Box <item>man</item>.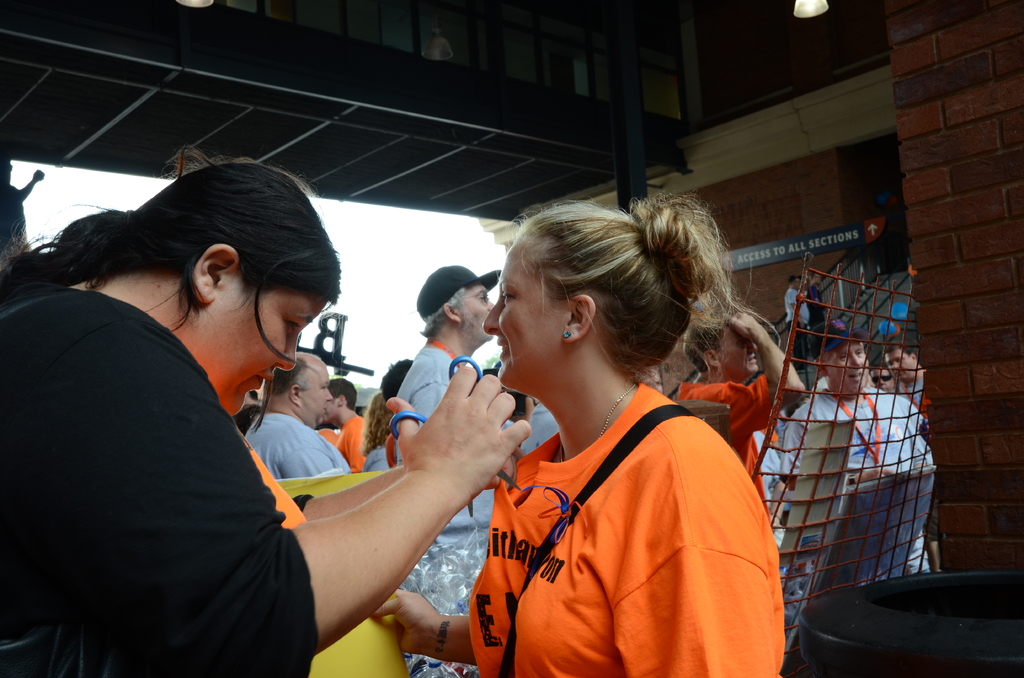
box=[804, 271, 824, 330].
